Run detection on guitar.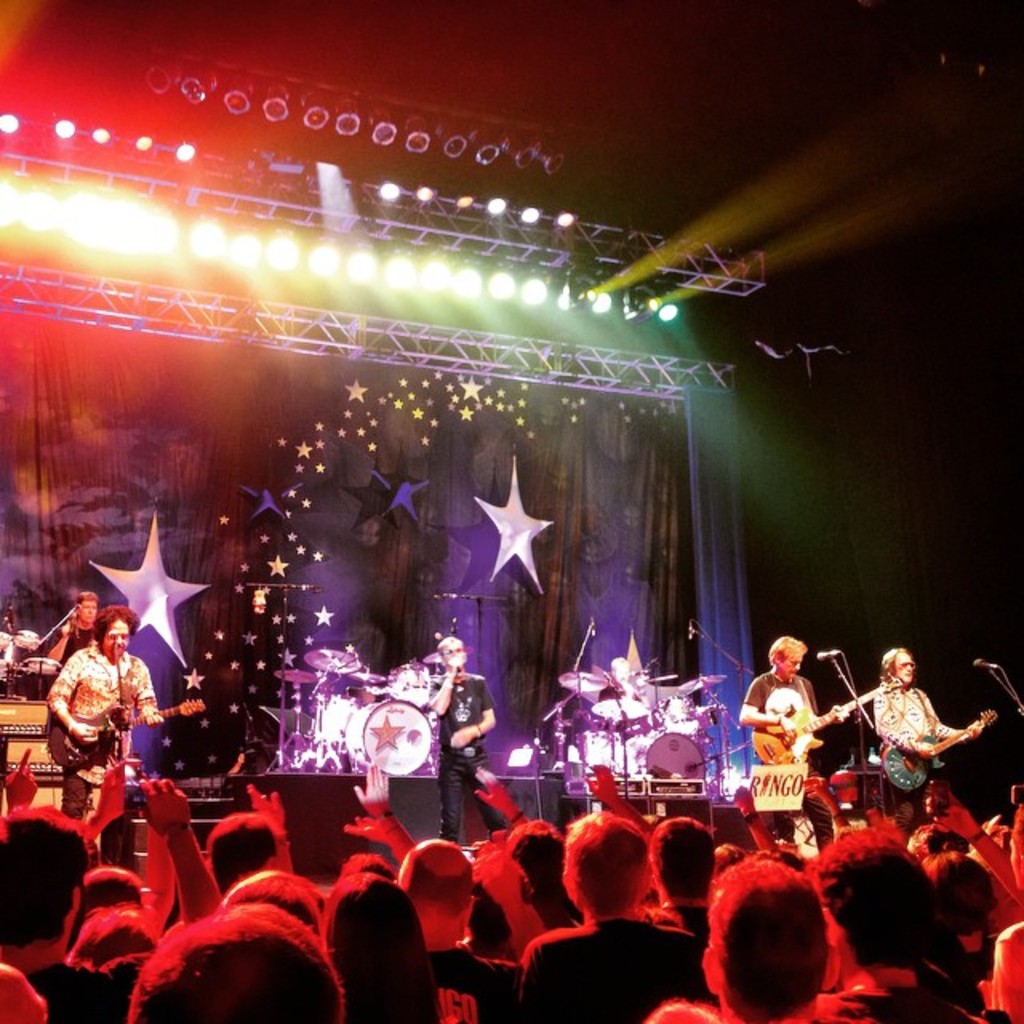
Result: left=877, top=699, right=1003, bottom=787.
